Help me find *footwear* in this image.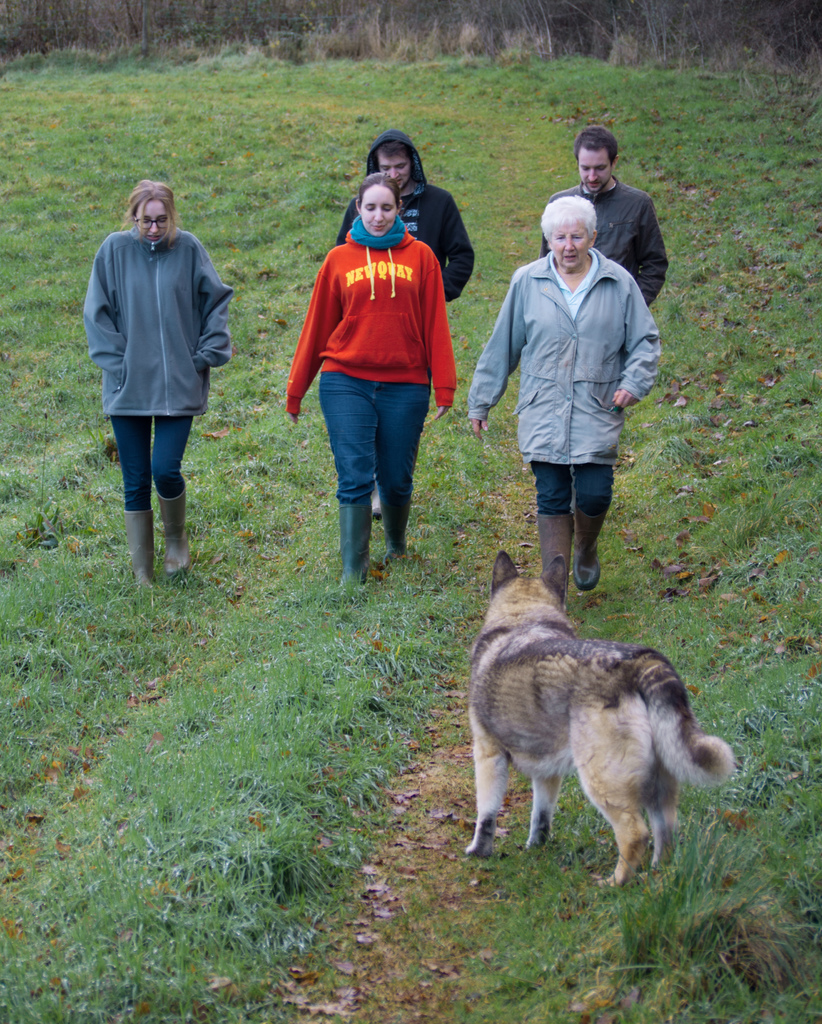
Found it: [x1=372, y1=485, x2=383, y2=509].
